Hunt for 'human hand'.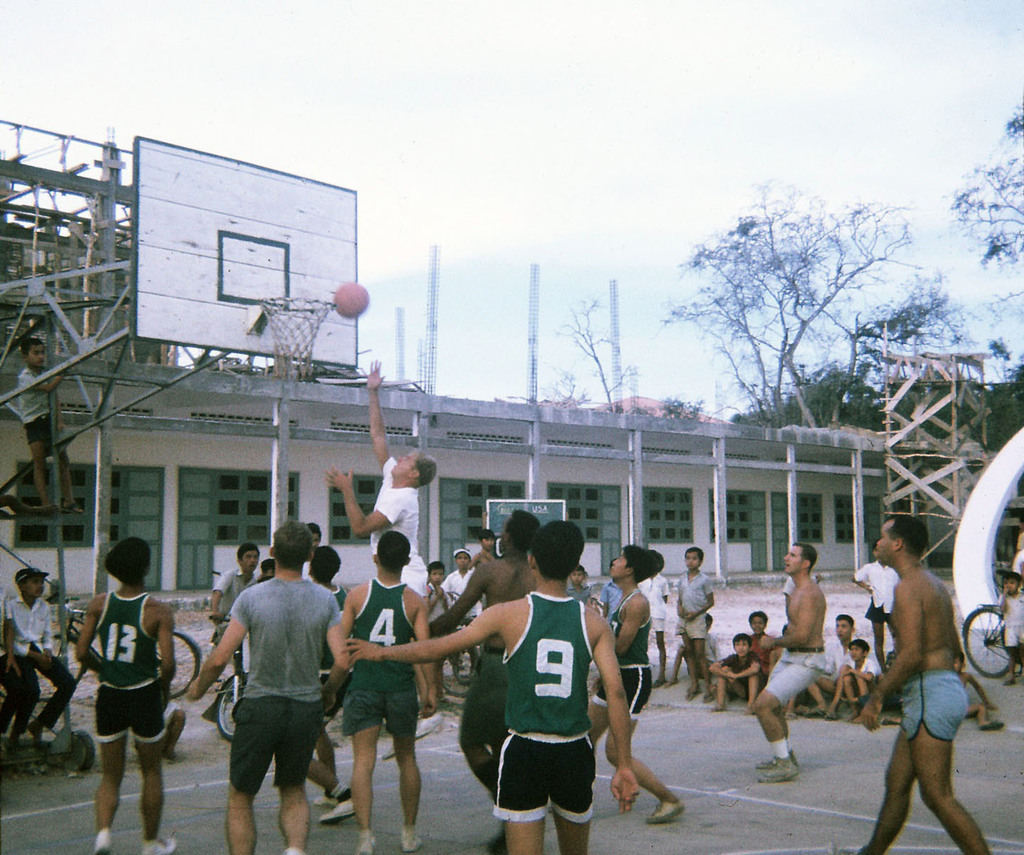
Hunted down at Rect(859, 691, 884, 734).
